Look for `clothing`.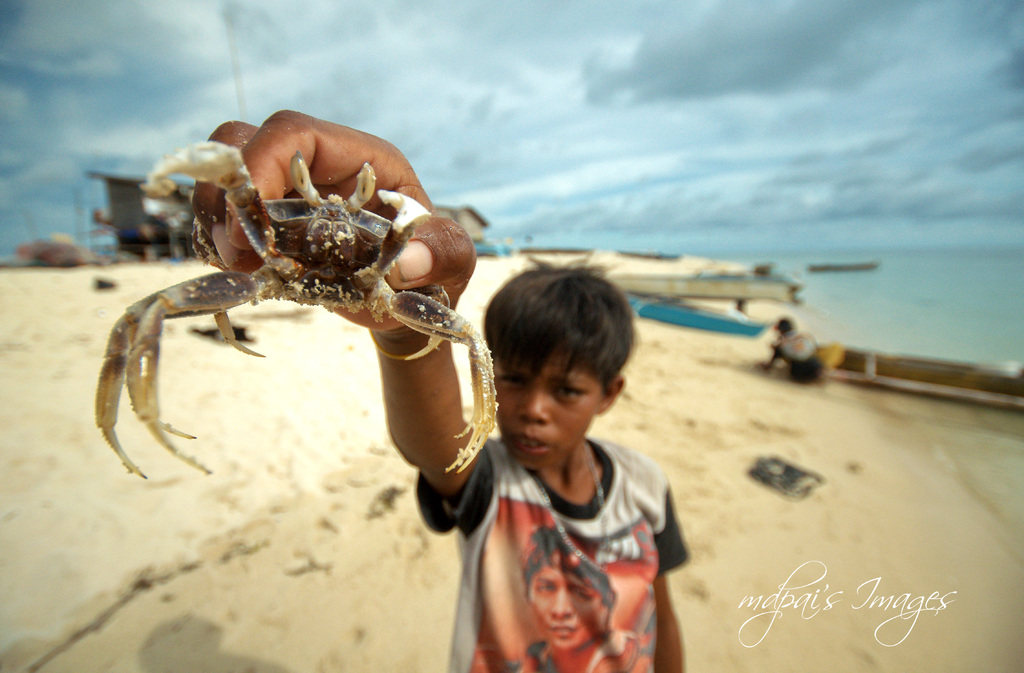
Found: crop(455, 403, 678, 656).
